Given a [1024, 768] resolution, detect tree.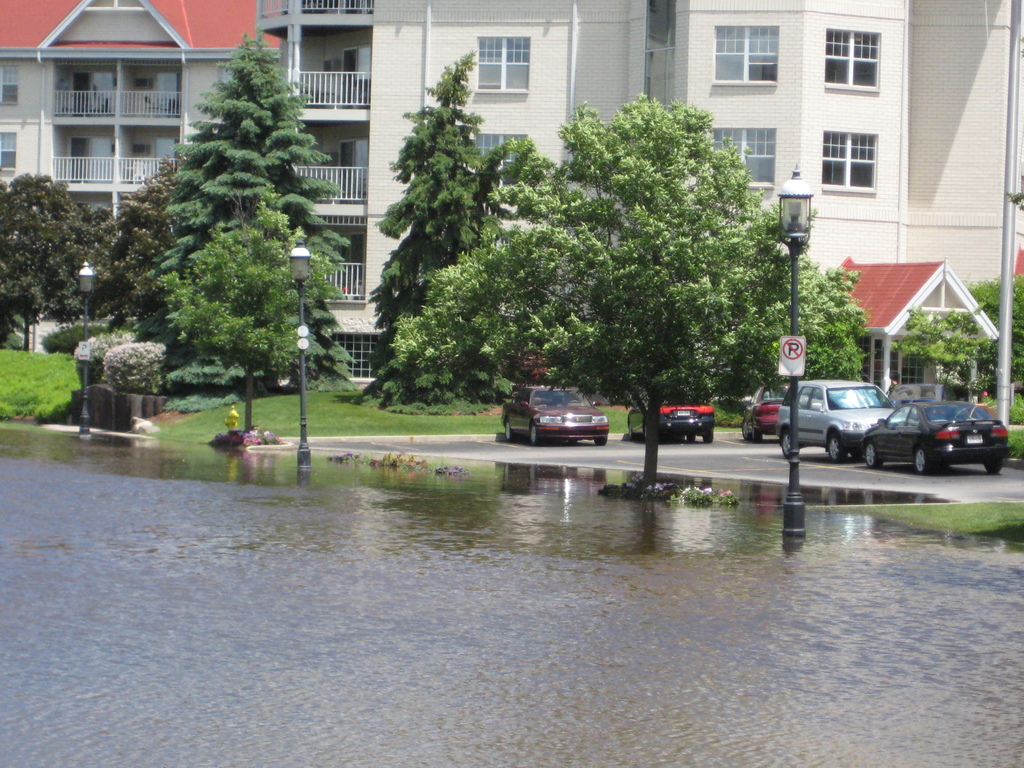
x1=968, y1=276, x2=1023, y2=378.
